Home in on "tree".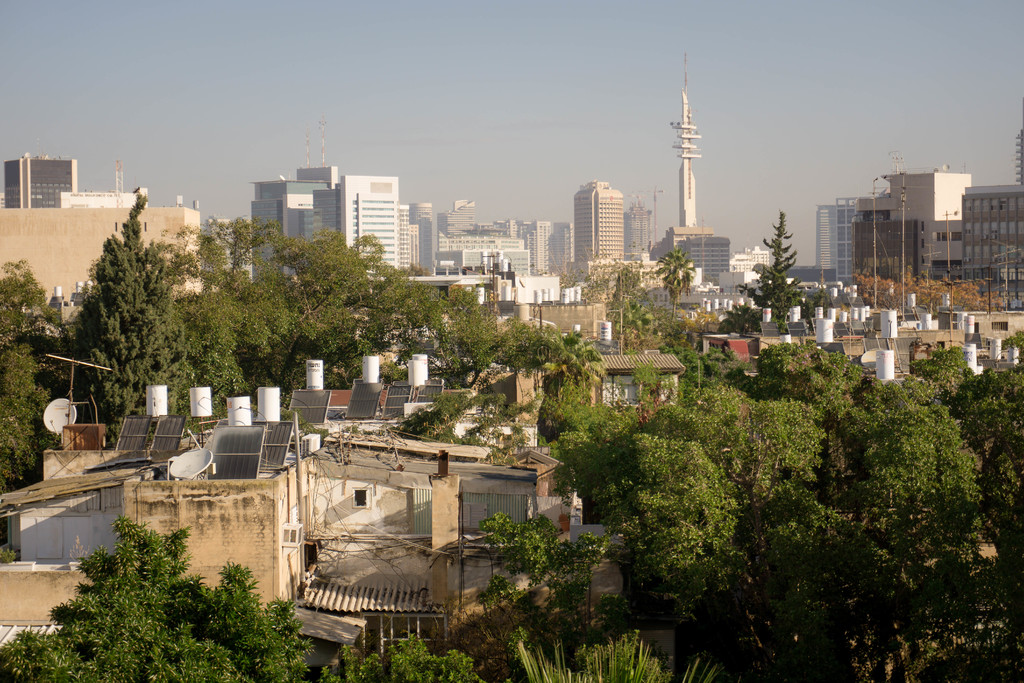
Homed in at [left=652, top=252, right=692, bottom=321].
